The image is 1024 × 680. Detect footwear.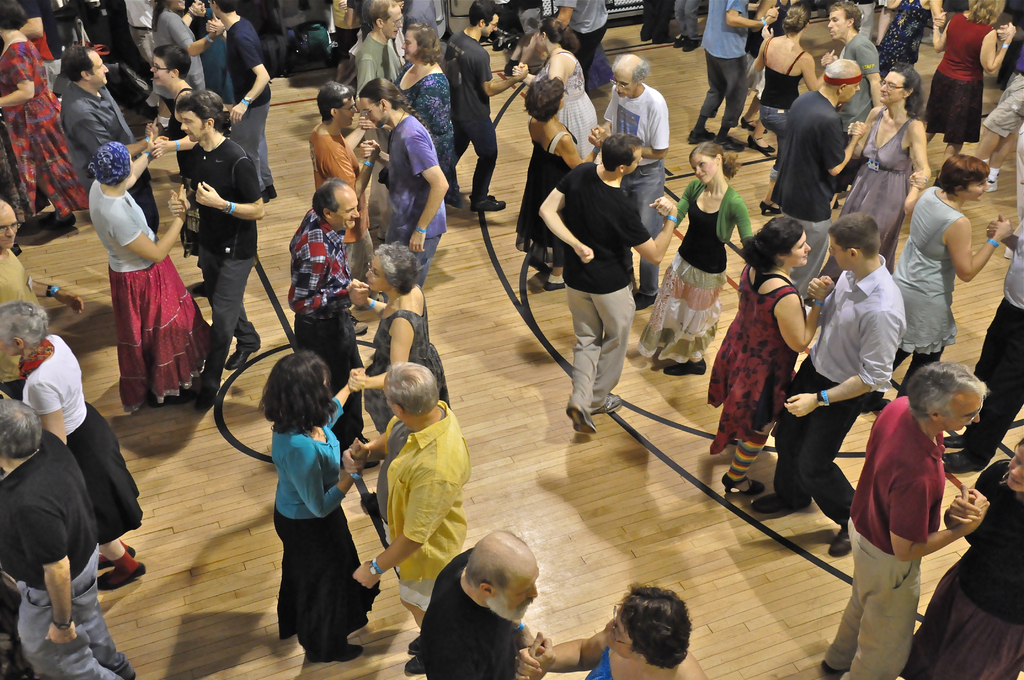
Detection: {"x1": 660, "y1": 357, "x2": 706, "y2": 376}.
